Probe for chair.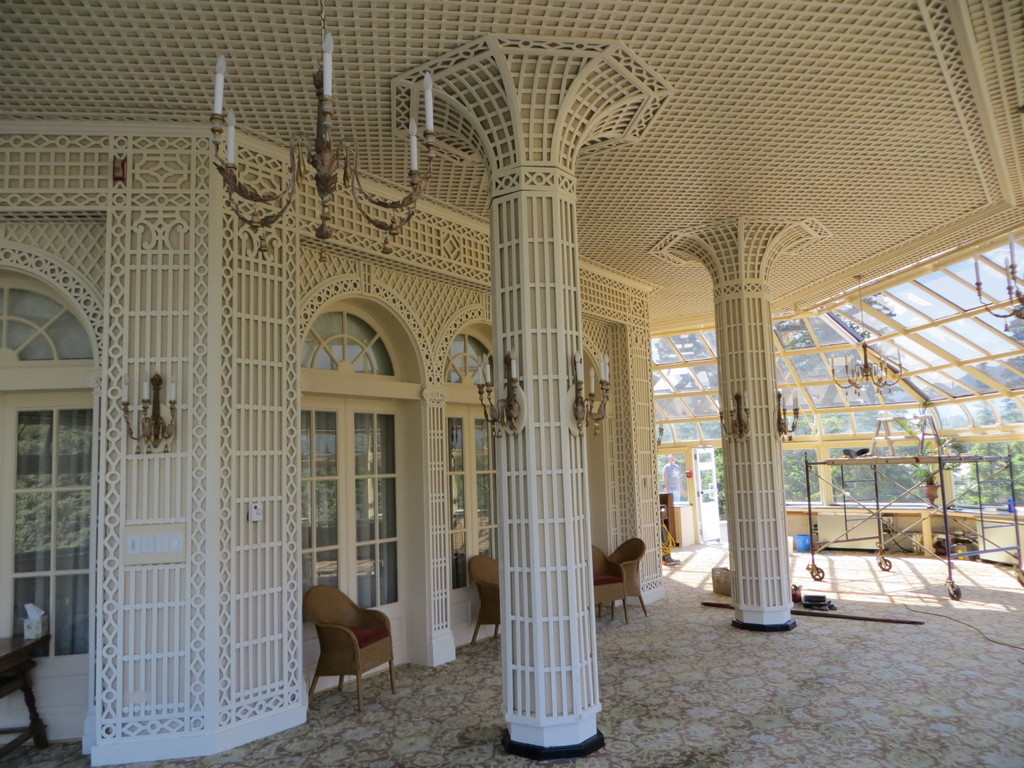
Probe result: 299, 600, 390, 716.
